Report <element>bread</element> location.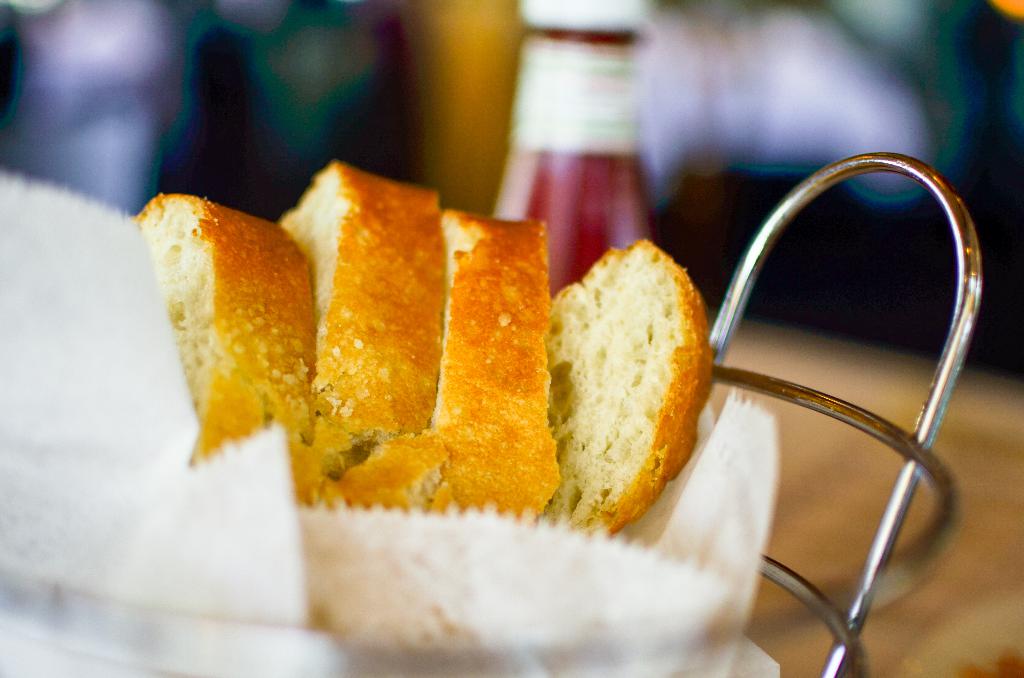
Report: locate(448, 208, 563, 519).
